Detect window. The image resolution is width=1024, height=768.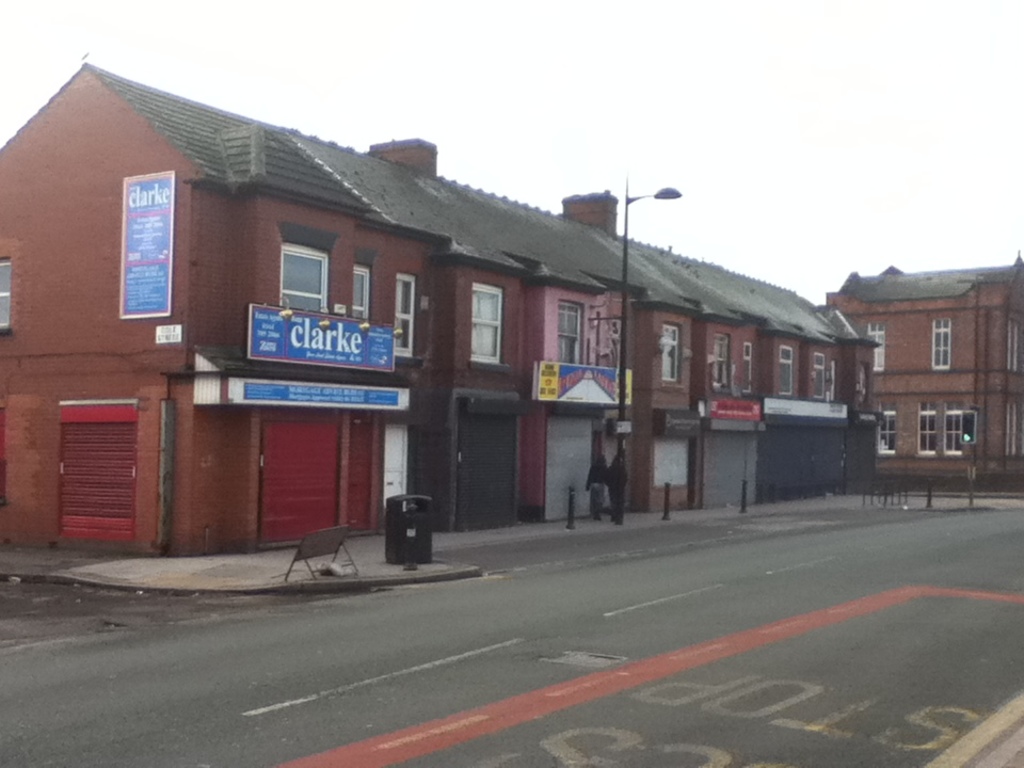
locate(779, 342, 800, 393).
